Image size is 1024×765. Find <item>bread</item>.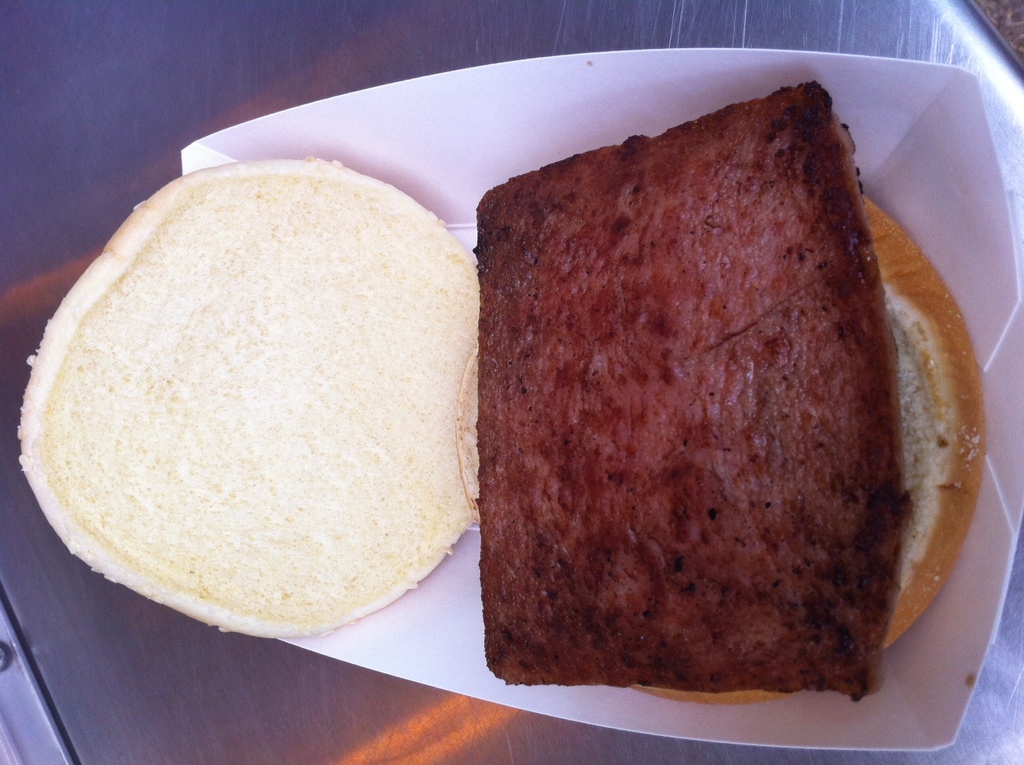
{"x1": 21, "y1": 163, "x2": 493, "y2": 639}.
